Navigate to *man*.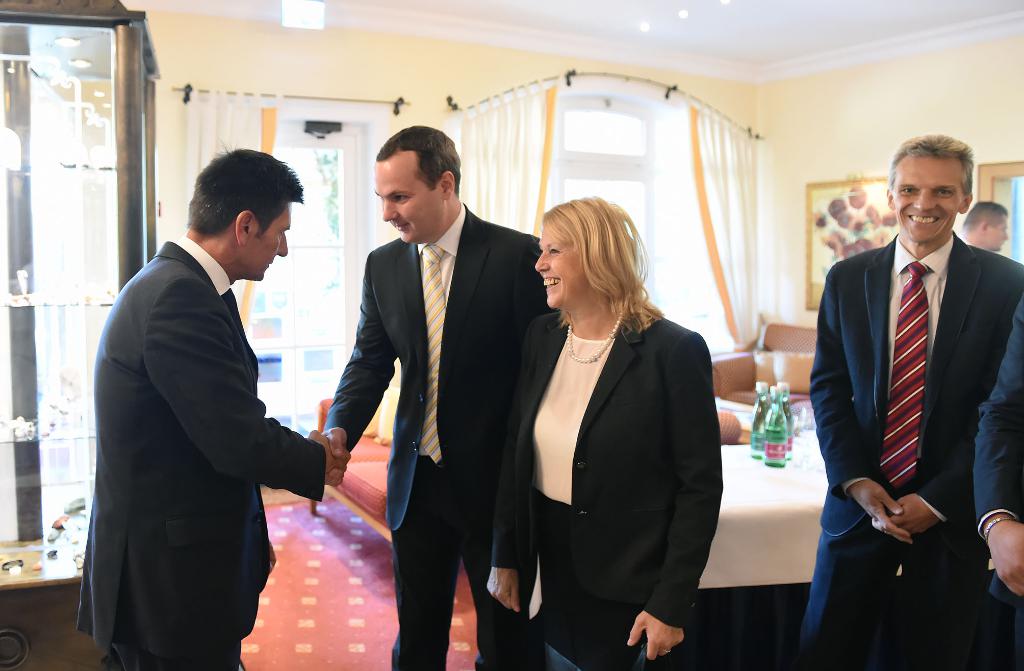
Navigation target: (left=808, top=133, right=1023, bottom=670).
